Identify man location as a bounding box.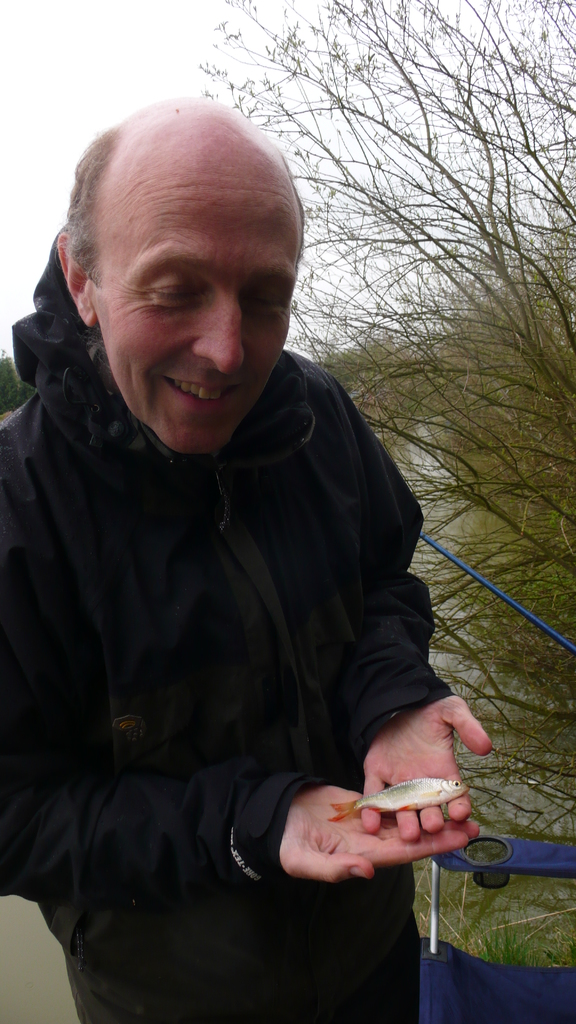
0:92:478:1016.
